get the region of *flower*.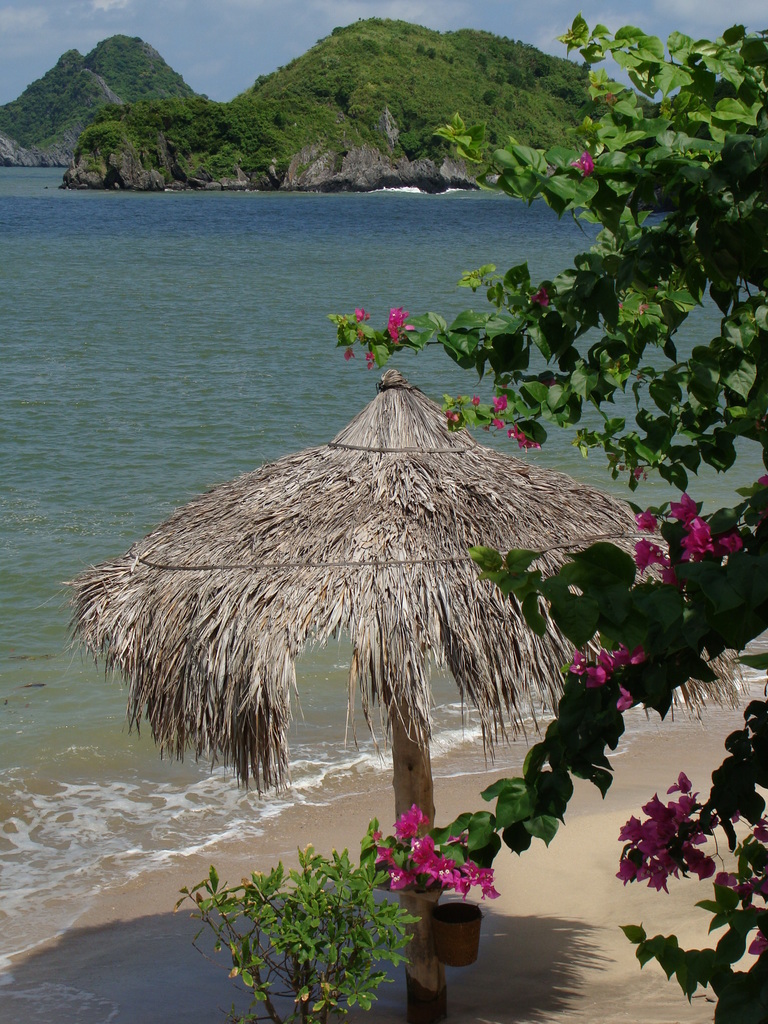
locate(564, 147, 596, 173).
